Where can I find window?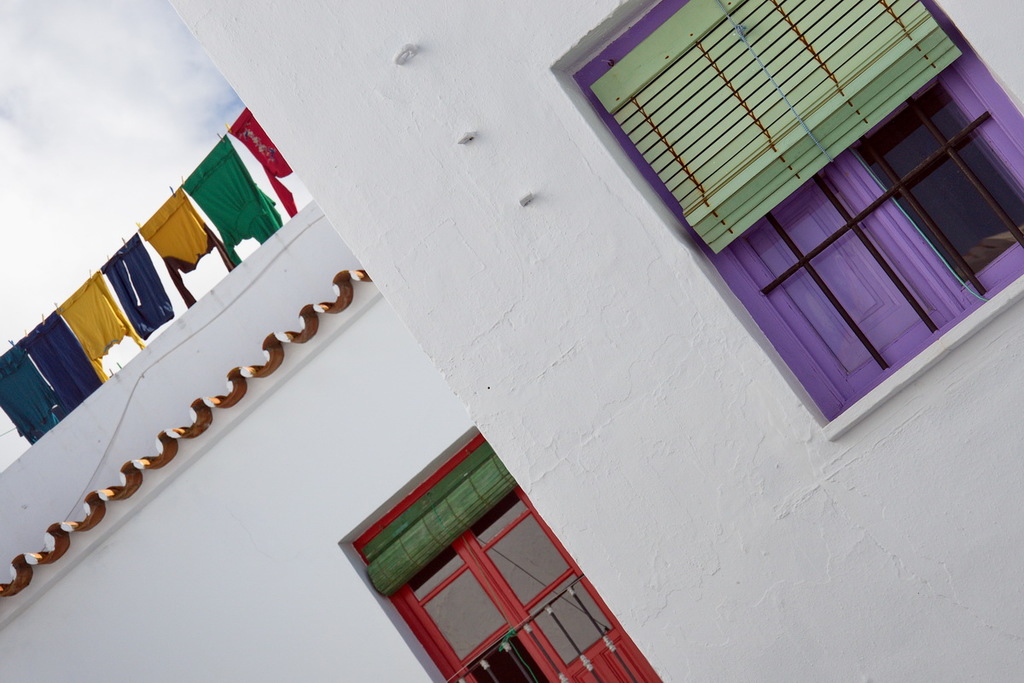
You can find it at bbox(563, 0, 1023, 426).
